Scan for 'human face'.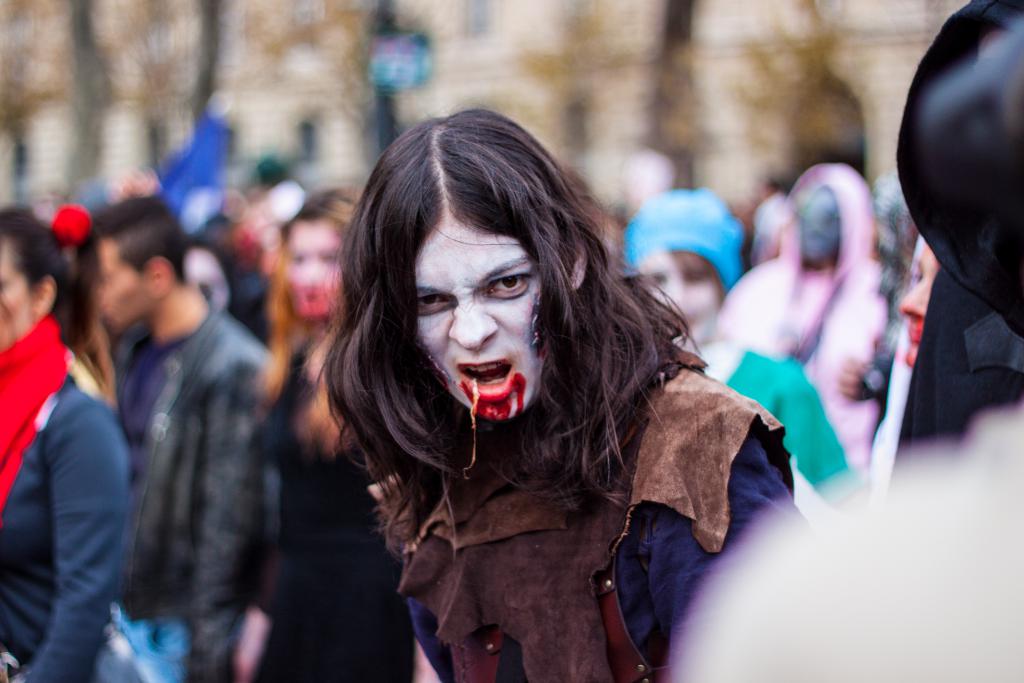
Scan result: <region>285, 219, 342, 317</region>.
